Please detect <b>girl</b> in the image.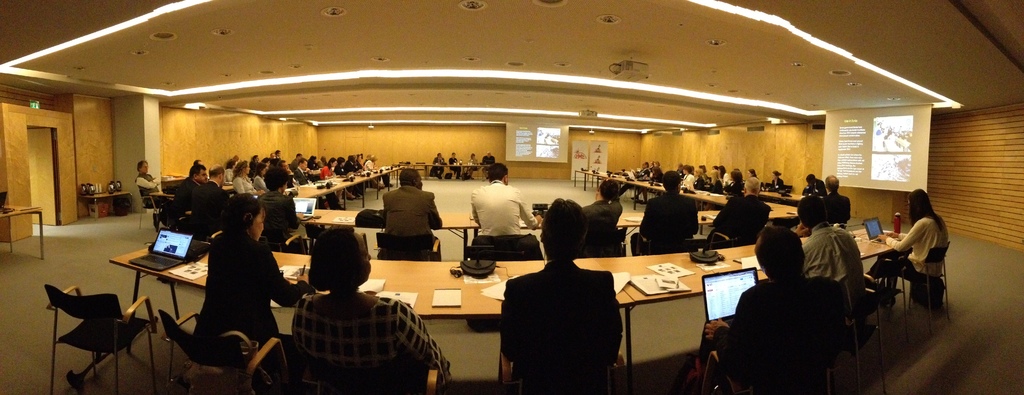
695:170:706:192.
